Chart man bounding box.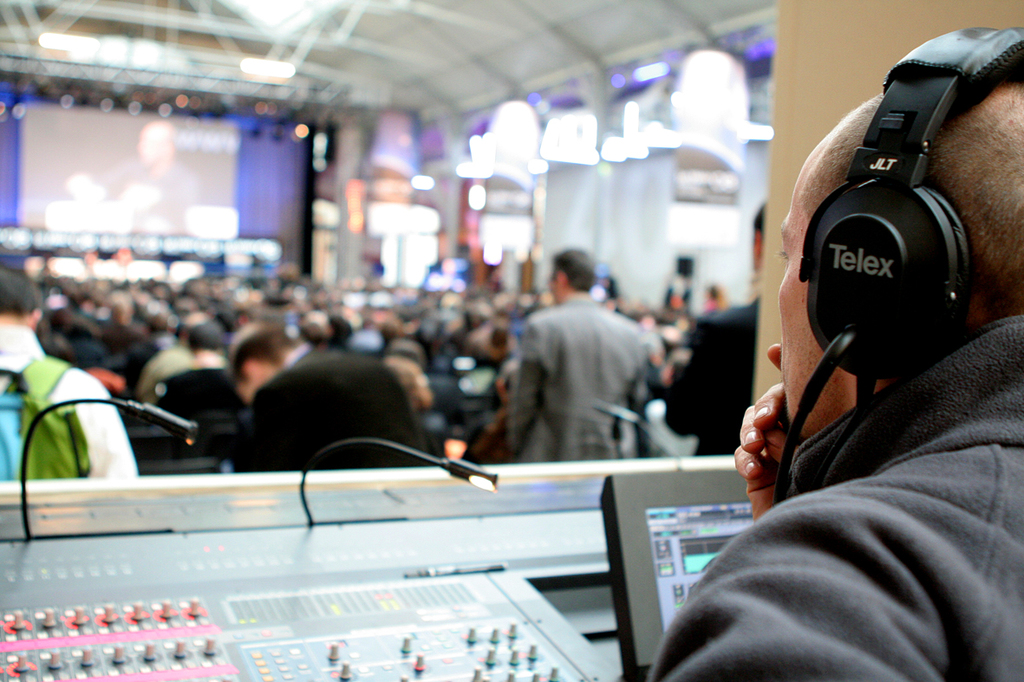
Charted: 647 72 1023 681.
